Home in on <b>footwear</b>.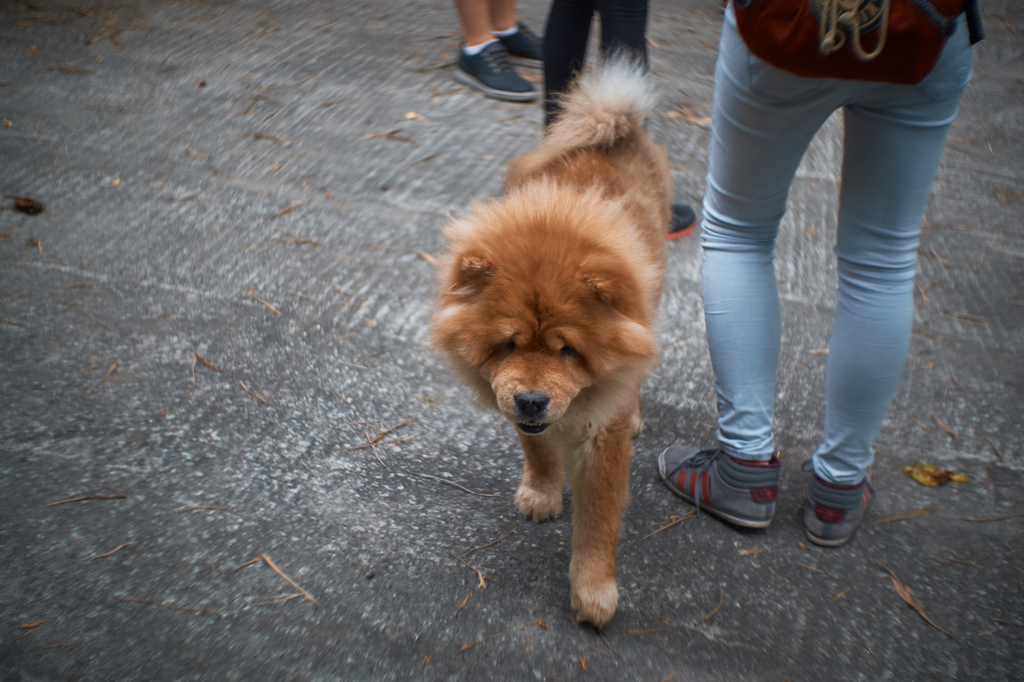
Homed in at 803,460,885,560.
